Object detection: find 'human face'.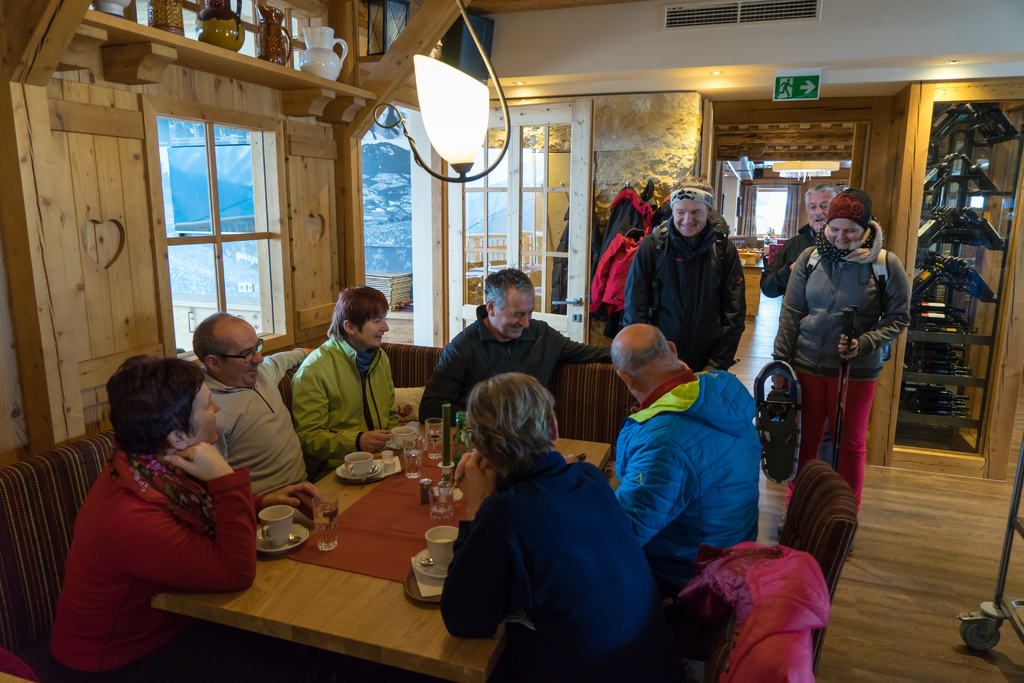
crop(223, 327, 266, 388).
